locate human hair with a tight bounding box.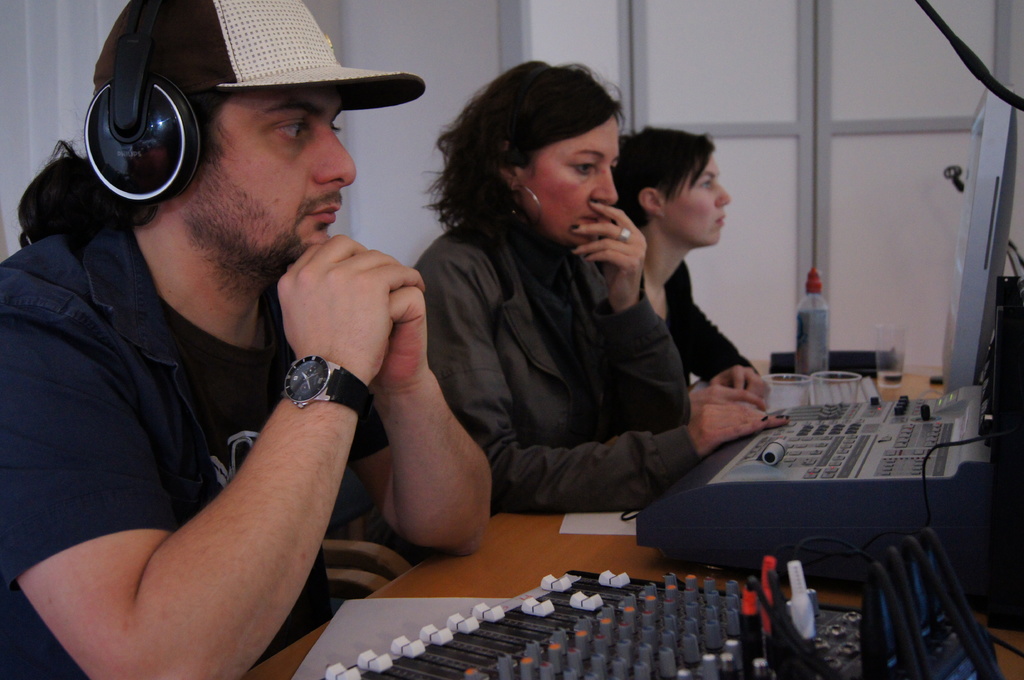
(left=430, top=57, right=641, bottom=280).
